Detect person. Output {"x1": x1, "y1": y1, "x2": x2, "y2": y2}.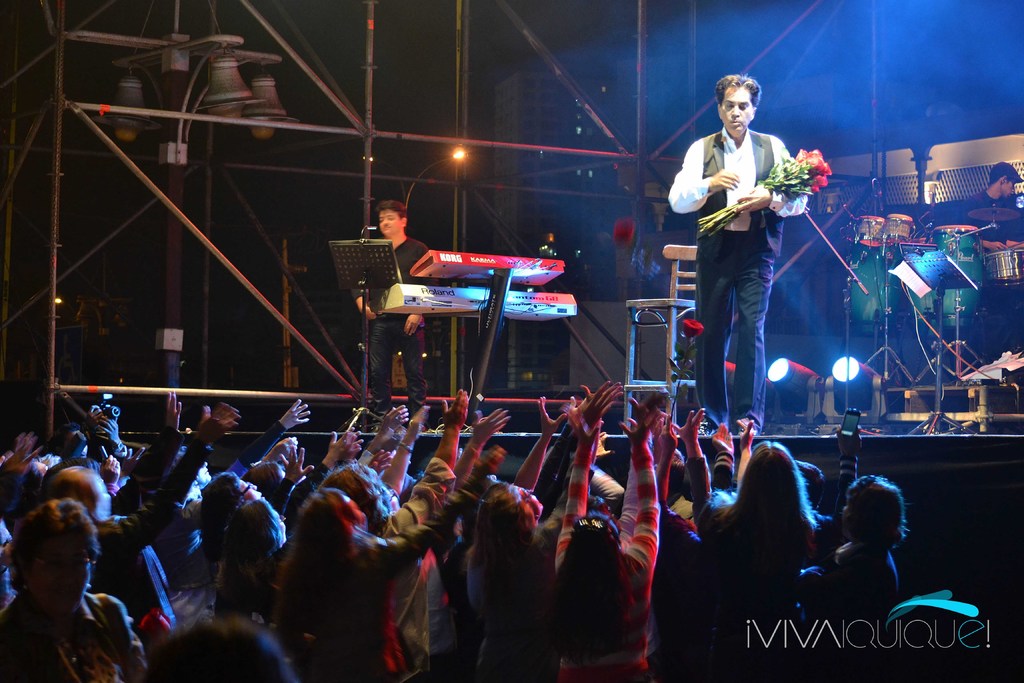
{"x1": 0, "y1": 390, "x2": 913, "y2": 674}.
